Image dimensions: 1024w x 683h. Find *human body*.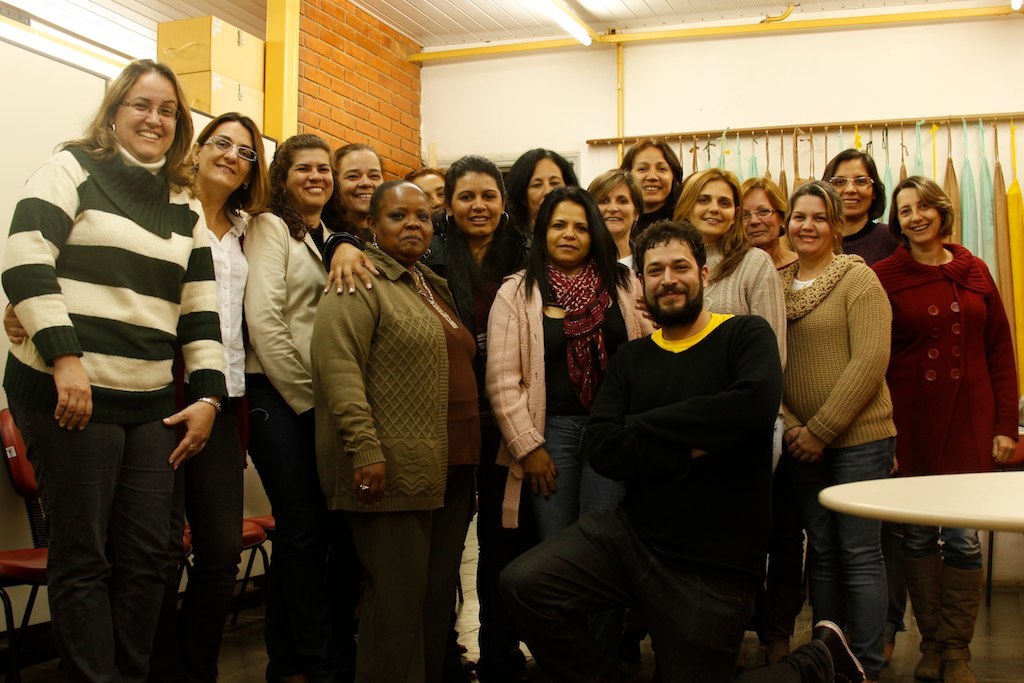
bbox=[825, 144, 893, 268].
